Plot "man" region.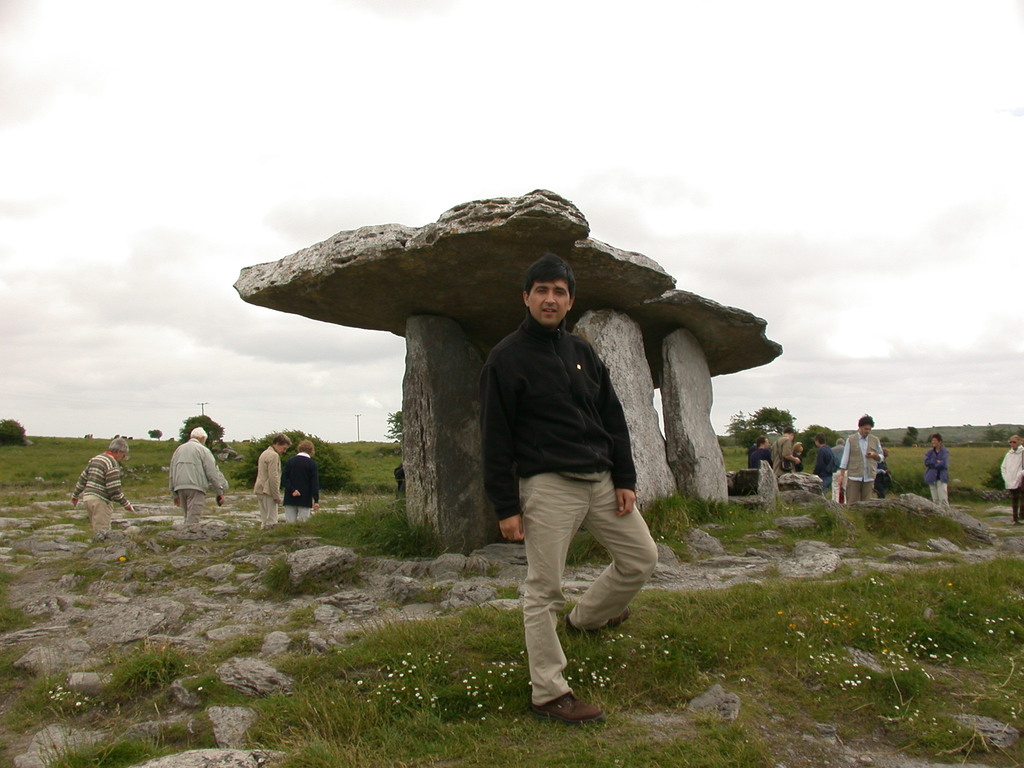
Plotted at box(833, 410, 884, 505).
